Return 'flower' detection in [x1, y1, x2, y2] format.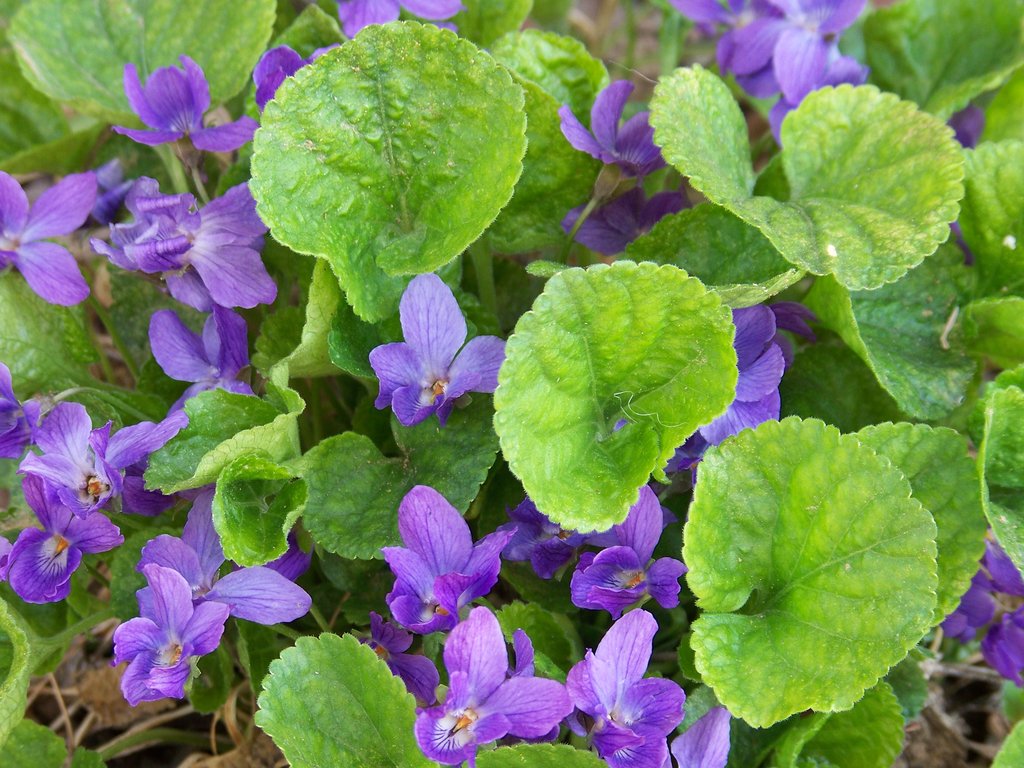
[88, 175, 282, 316].
